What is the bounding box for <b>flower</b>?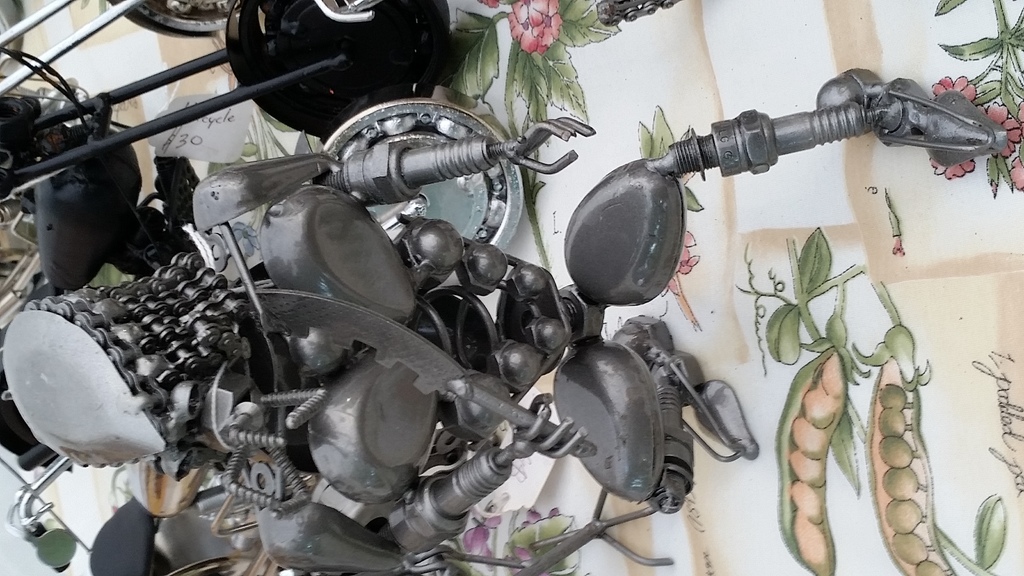
977:97:1017:158.
